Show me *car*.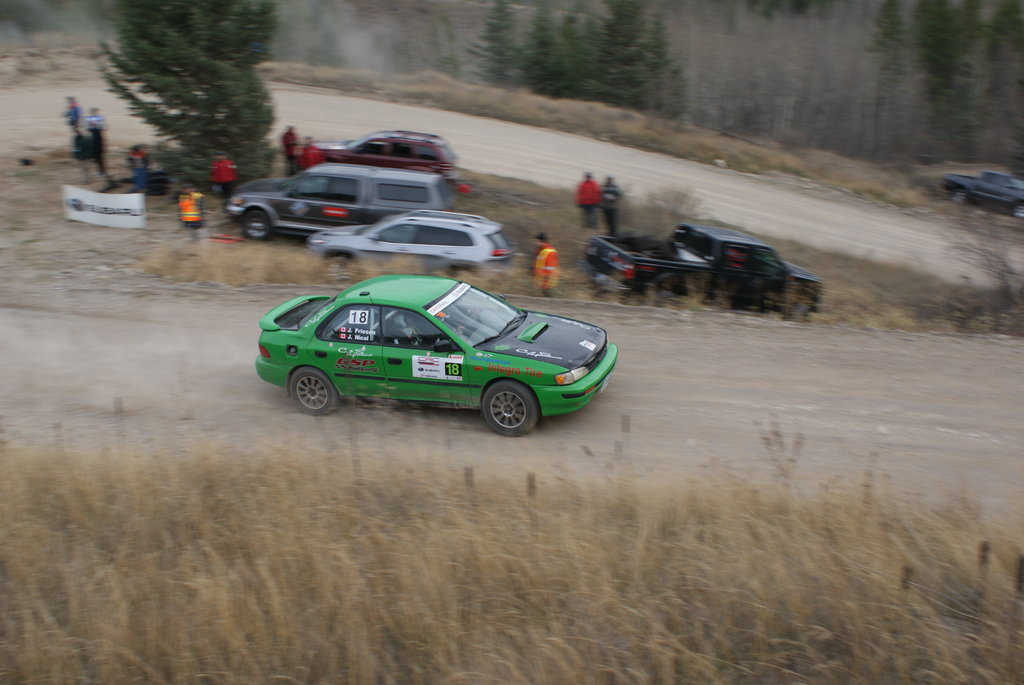
*car* is here: 225/167/452/249.
